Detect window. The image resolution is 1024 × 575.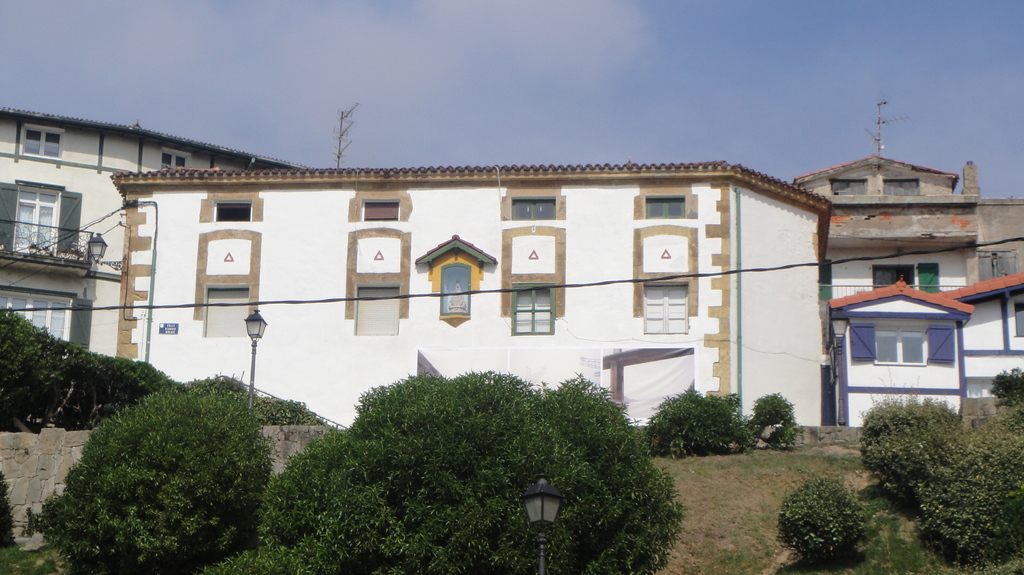
bbox(513, 285, 551, 334).
